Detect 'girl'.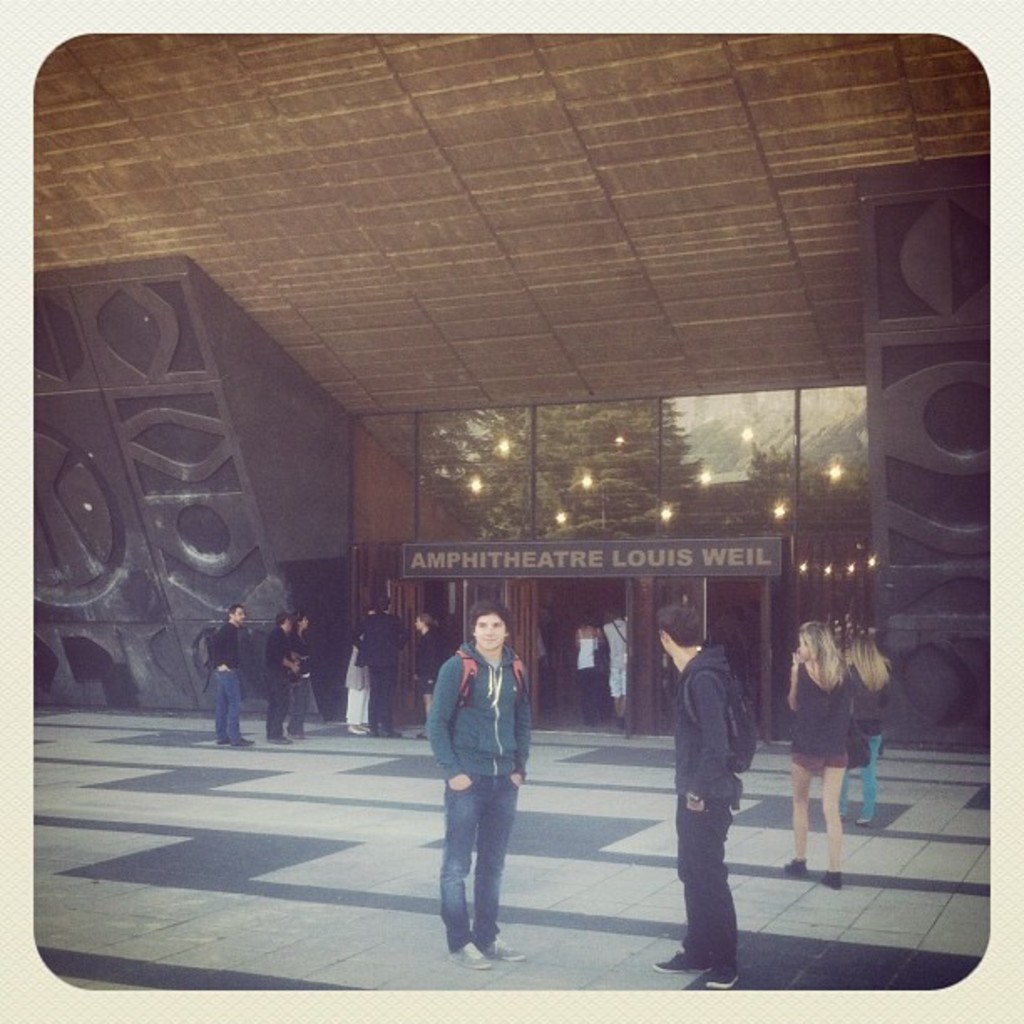
Detected at 413, 617, 447, 743.
